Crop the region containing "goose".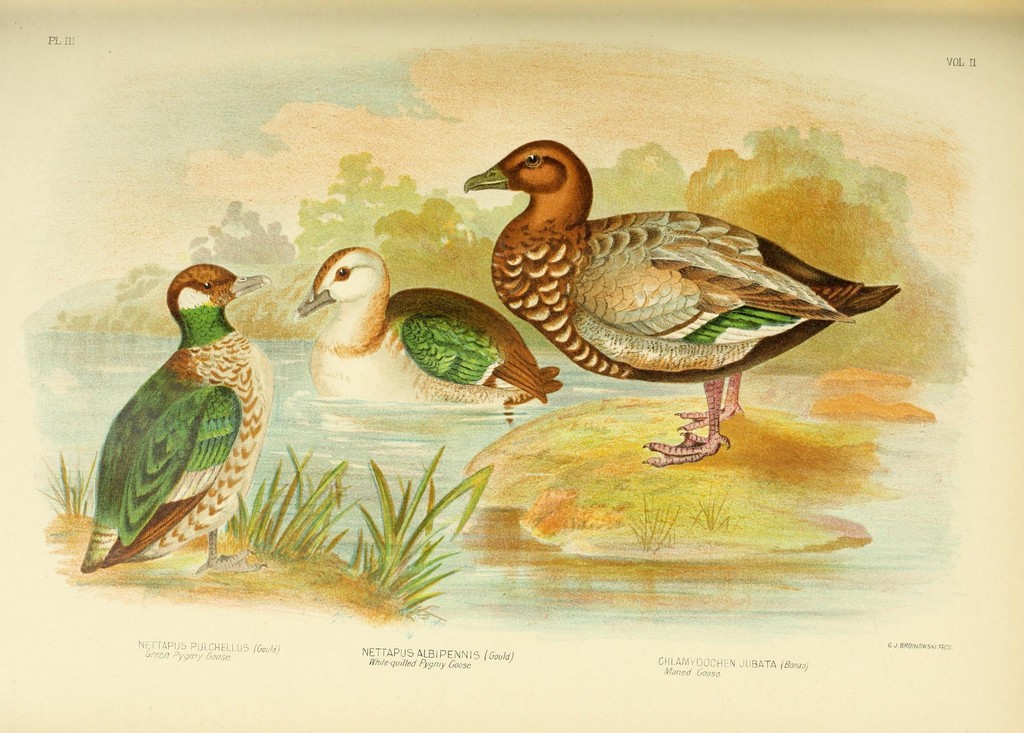
Crop region: left=80, top=262, right=265, bottom=581.
